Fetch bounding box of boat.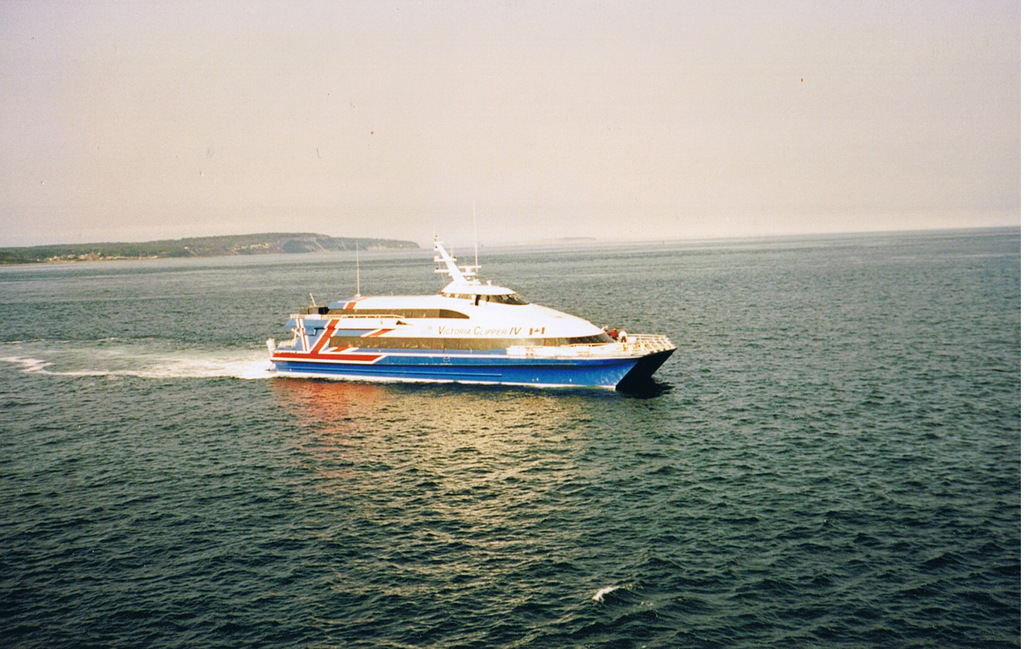
Bbox: box(246, 228, 685, 410).
